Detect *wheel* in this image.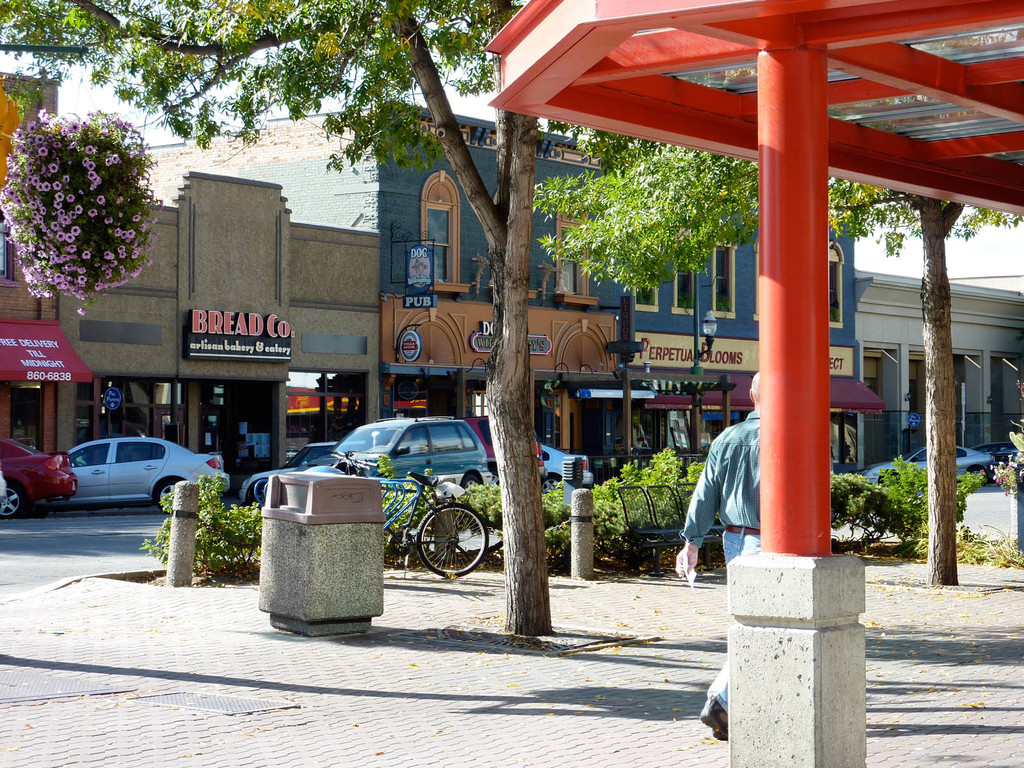
Detection: x1=461, y1=475, x2=483, y2=492.
